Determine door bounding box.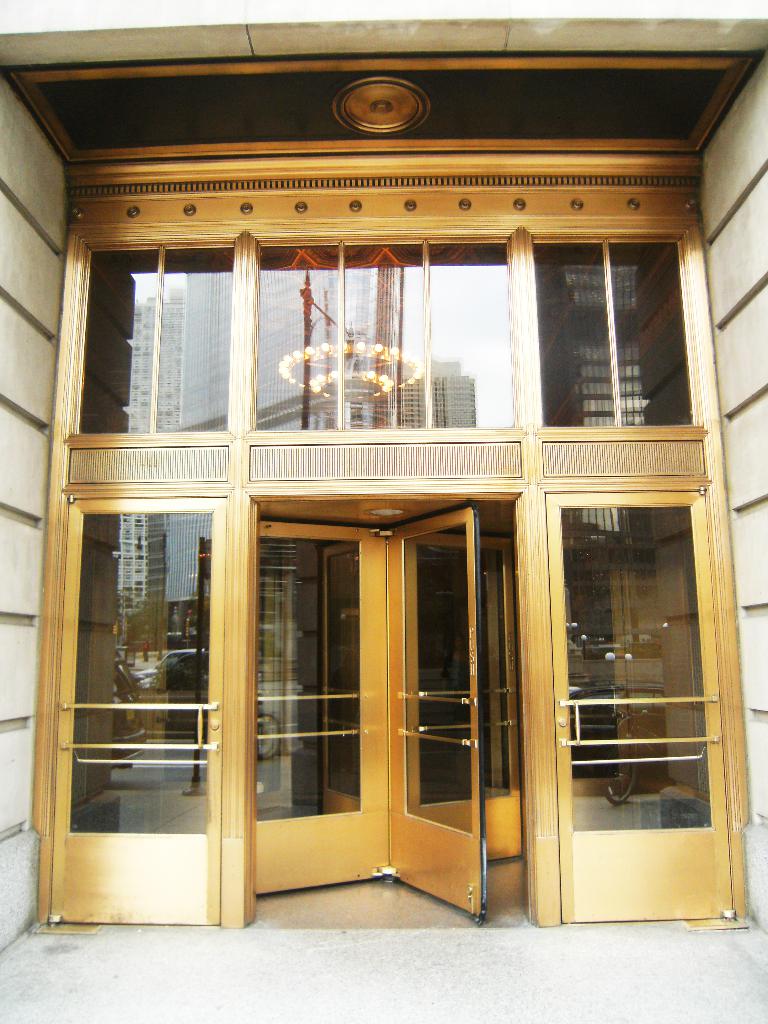
Determined: 51, 496, 222, 935.
